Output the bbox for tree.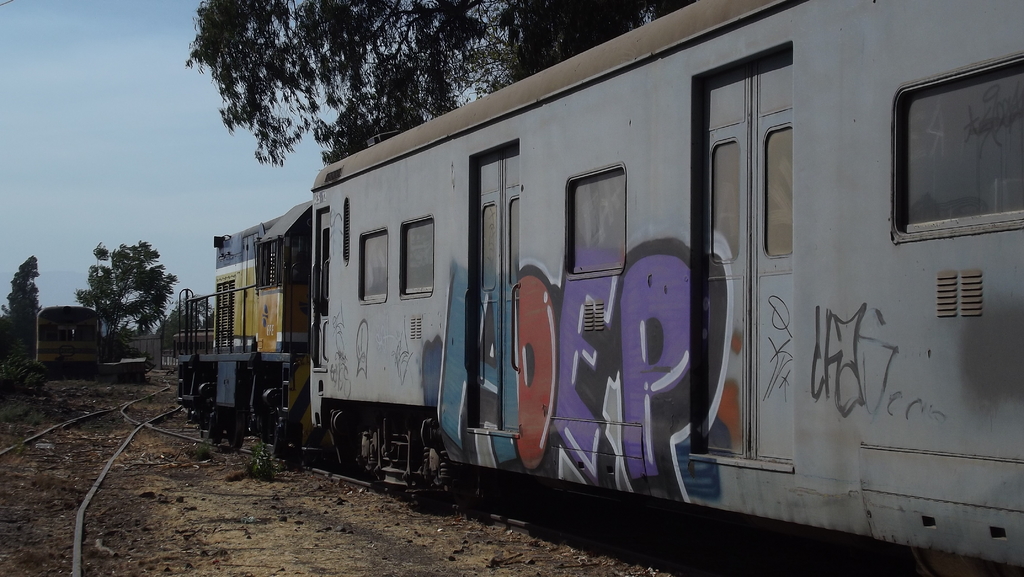
61:214:166:367.
